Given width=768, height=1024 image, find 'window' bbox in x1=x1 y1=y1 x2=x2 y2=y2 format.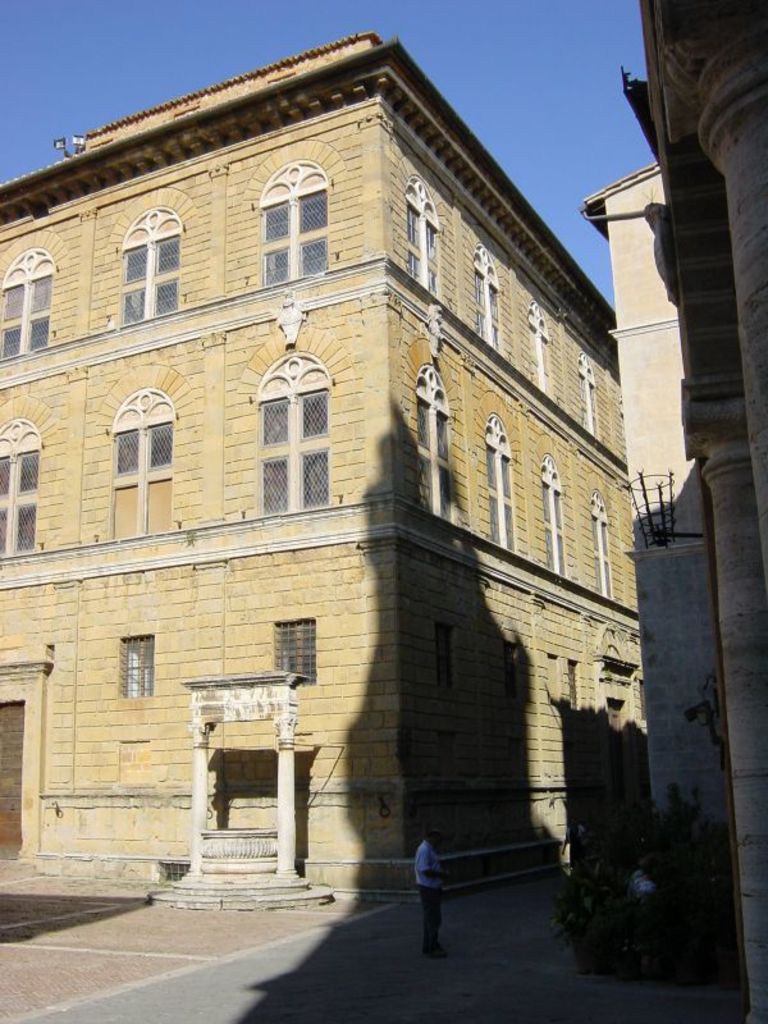
x1=410 y1=398 x2=458 y2=521.
